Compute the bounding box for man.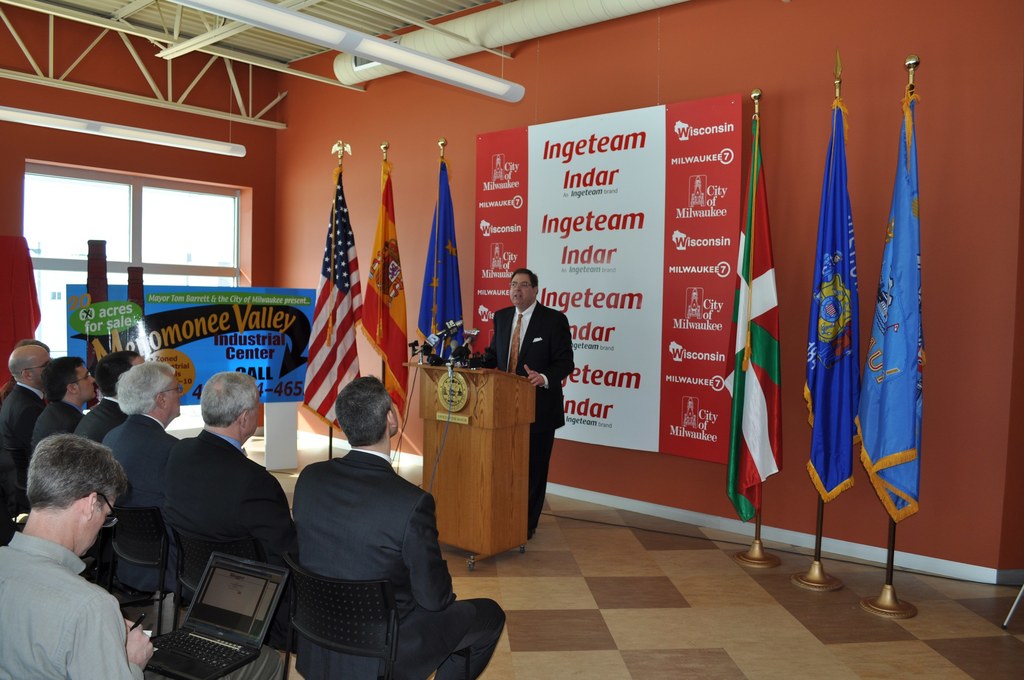
<box>72,349,144,446</box>.
